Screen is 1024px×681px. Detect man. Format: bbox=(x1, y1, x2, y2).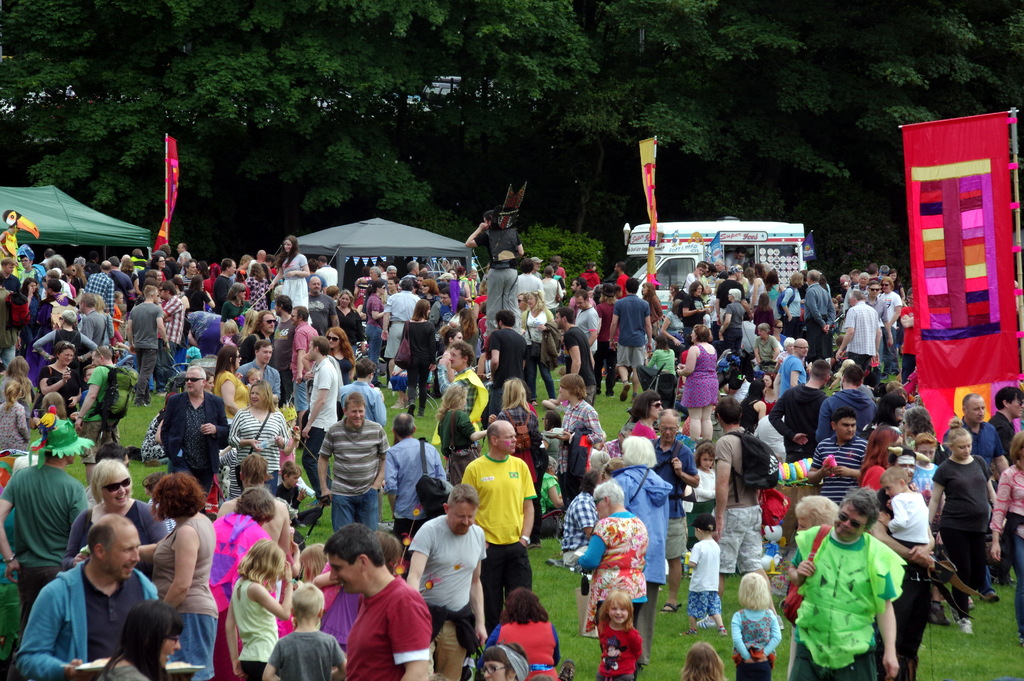
bbox=(881, 279, 904, 375).
